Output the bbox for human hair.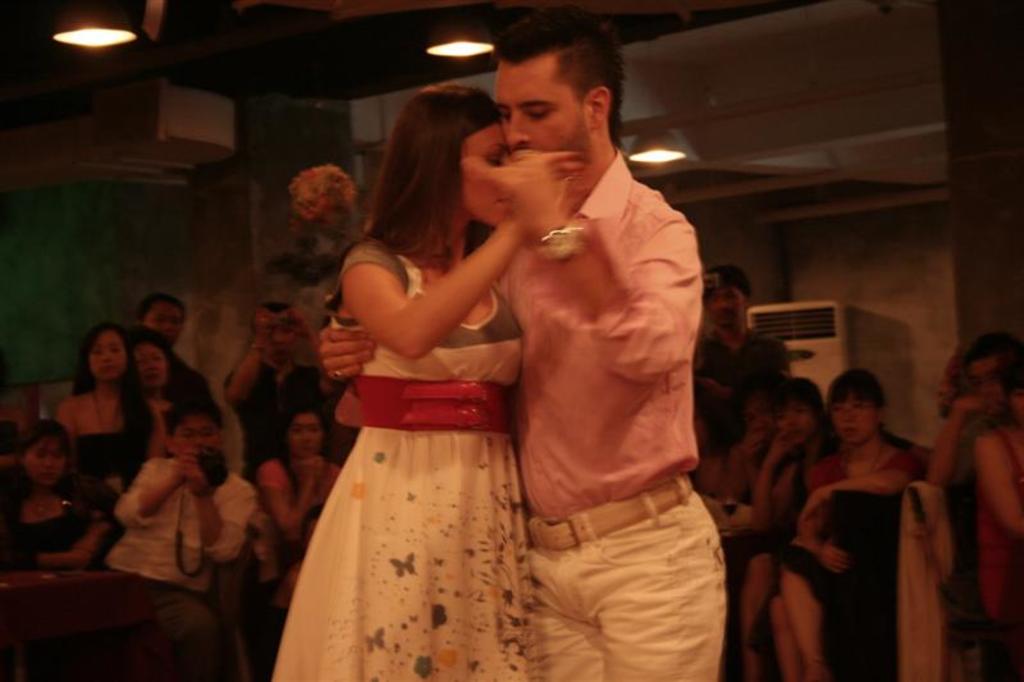
box=[274, 408, 323, 467].
